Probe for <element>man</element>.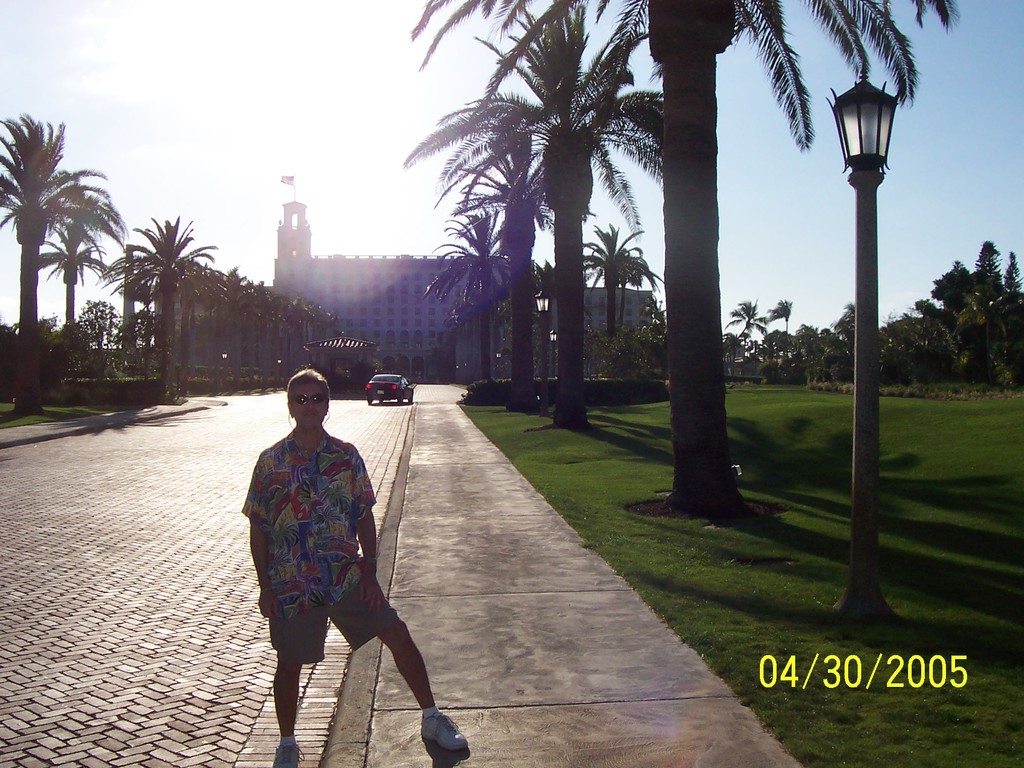
Probe result: 244:368:435:763.
